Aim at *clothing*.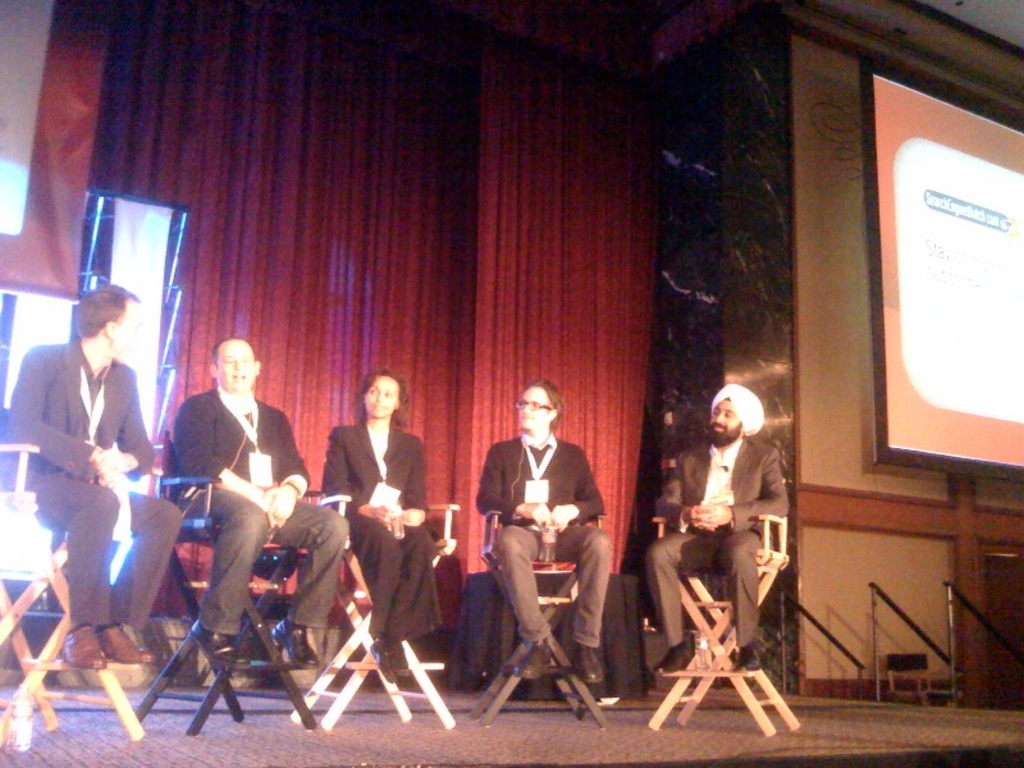
Aimed at 23/300/148/646.
